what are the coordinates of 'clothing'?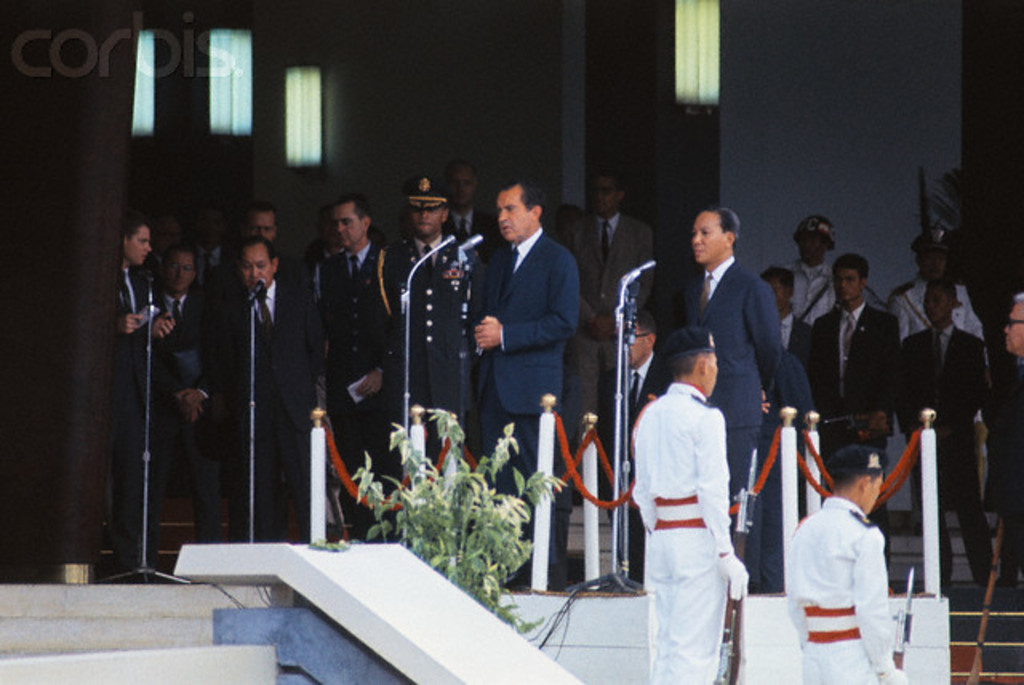
[997,339,1022,605].
